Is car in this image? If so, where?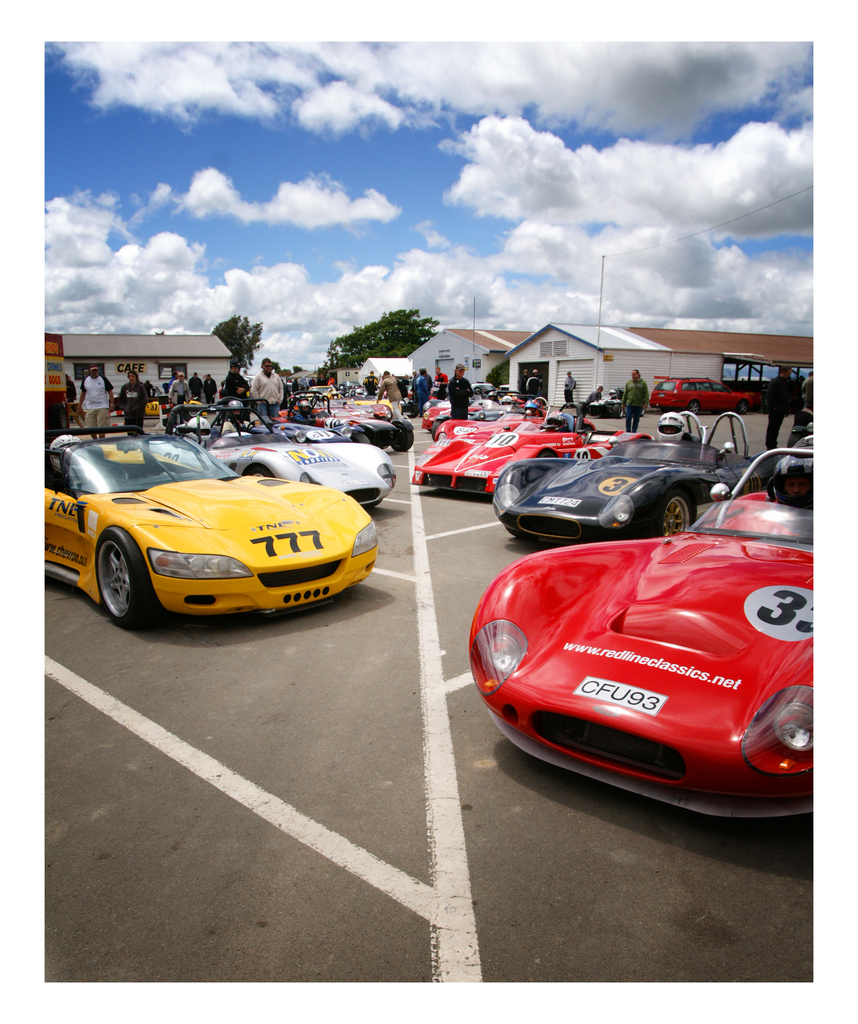
Yes, at x1=44, y1=437, x2=382, y2=631.
